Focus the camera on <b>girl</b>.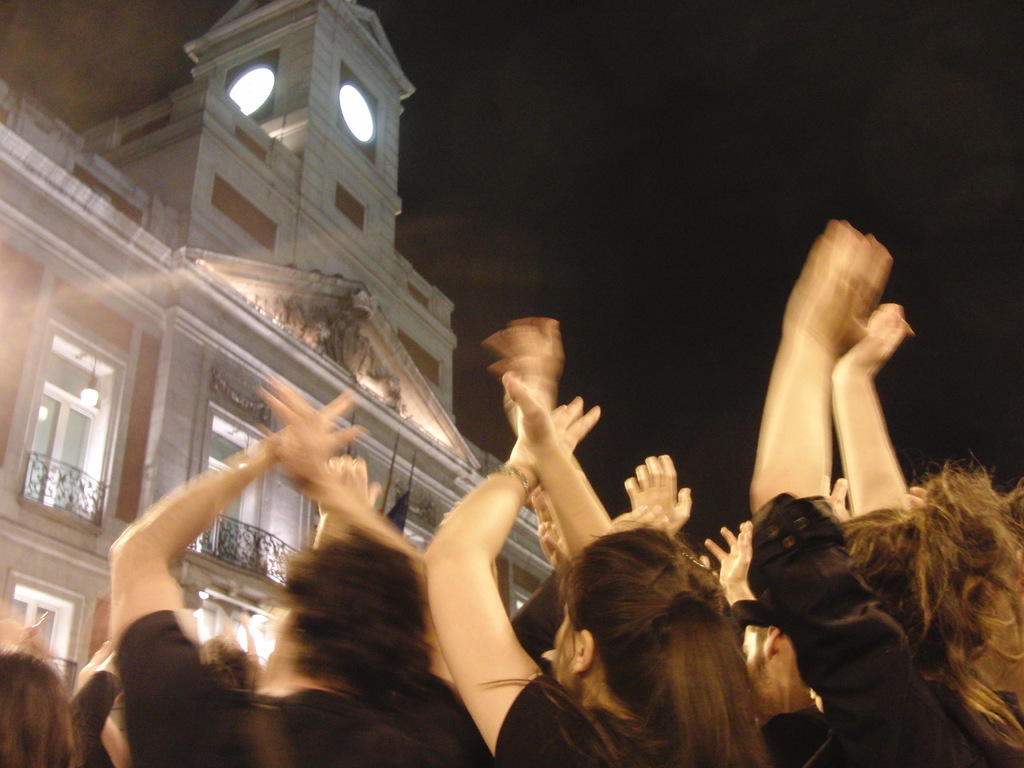
Focus region: box(751, 213, 1022, 765).
